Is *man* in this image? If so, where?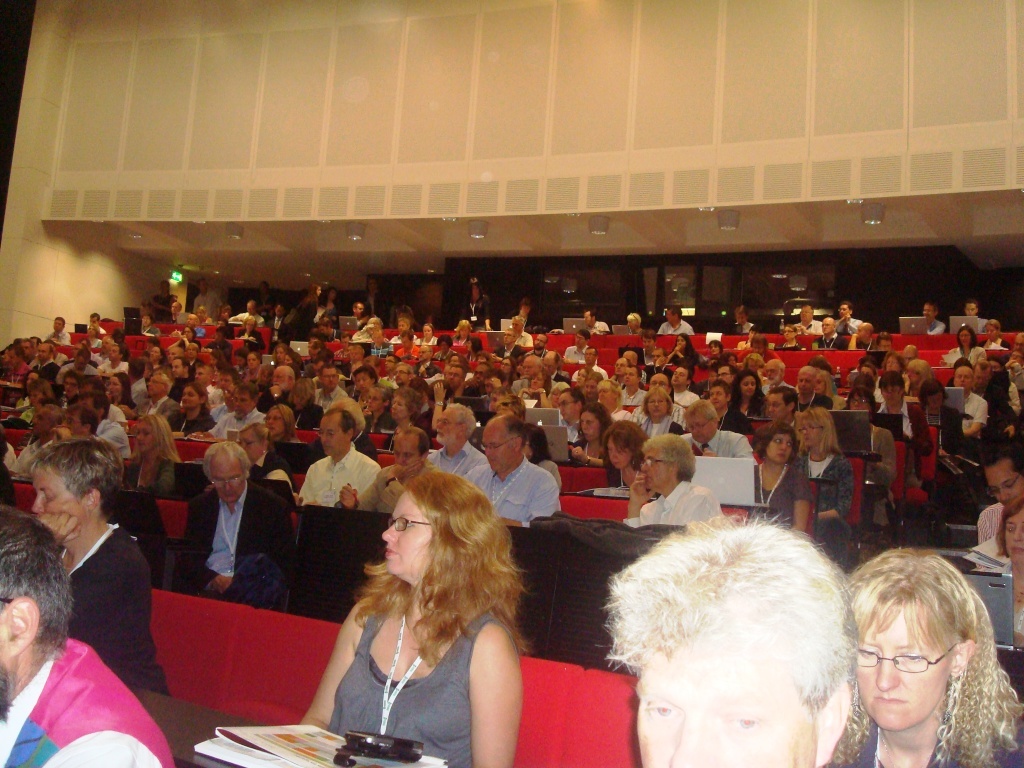
Yes, at x1=677 y1=393 x2=755 y2=457.
